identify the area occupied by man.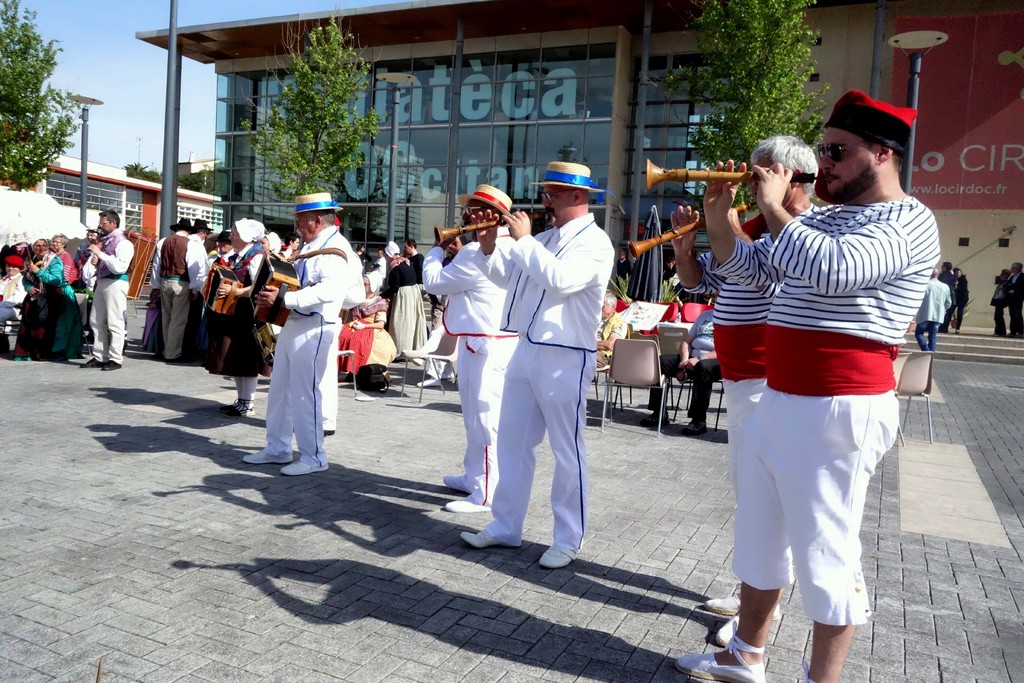
Area: 186 220 214 361.
